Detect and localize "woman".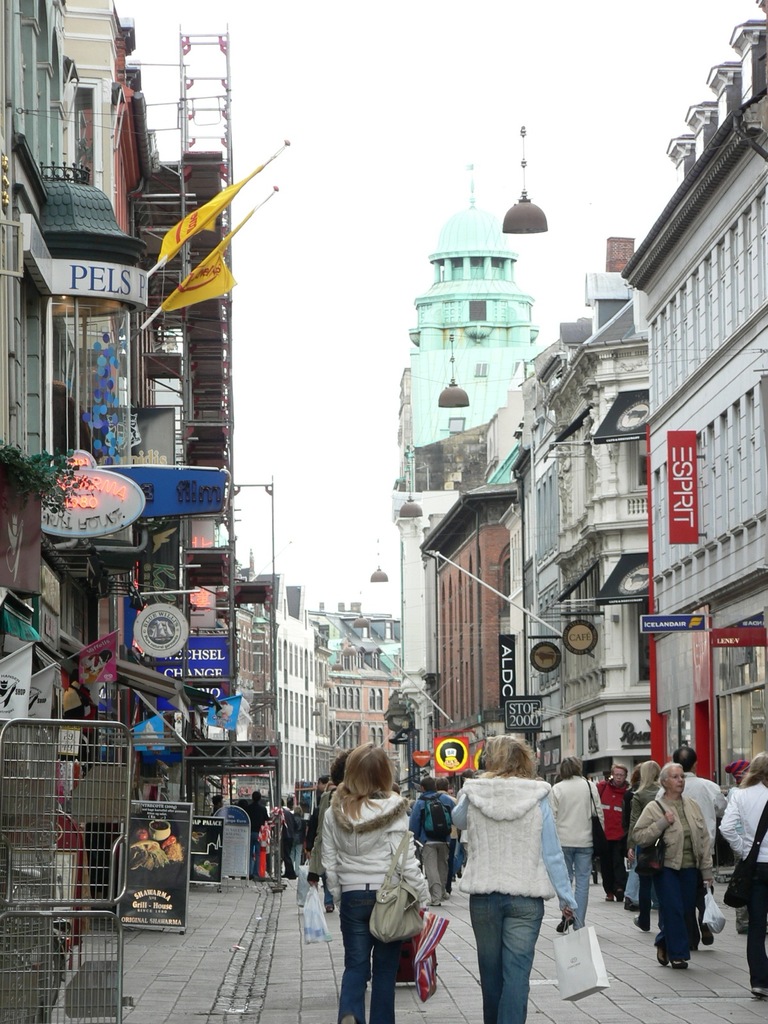
Localized at box=[625, 762, 664, 932].
